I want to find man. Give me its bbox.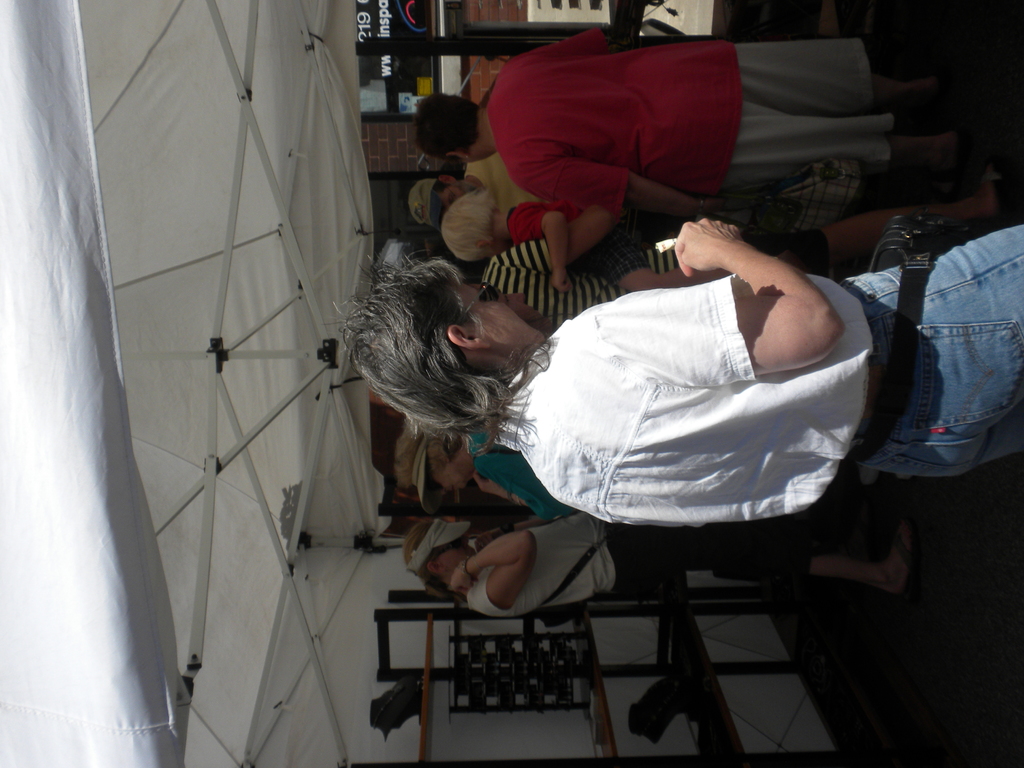
(386, 41, 924, 289).
